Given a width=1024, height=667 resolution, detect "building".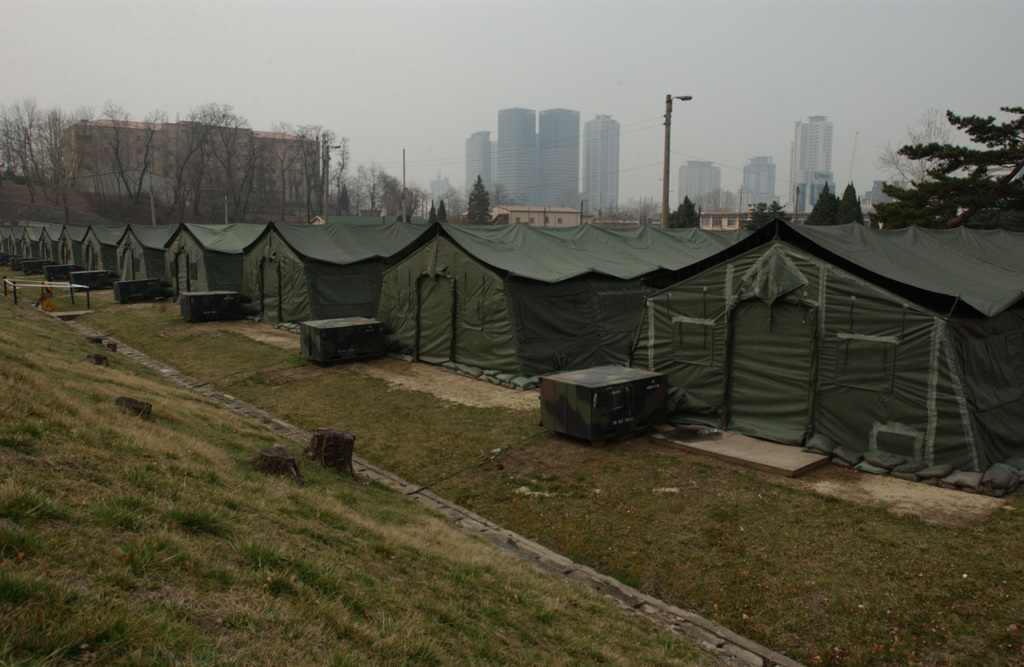
<bbox>682, 157, 721, 214</bbox>.
